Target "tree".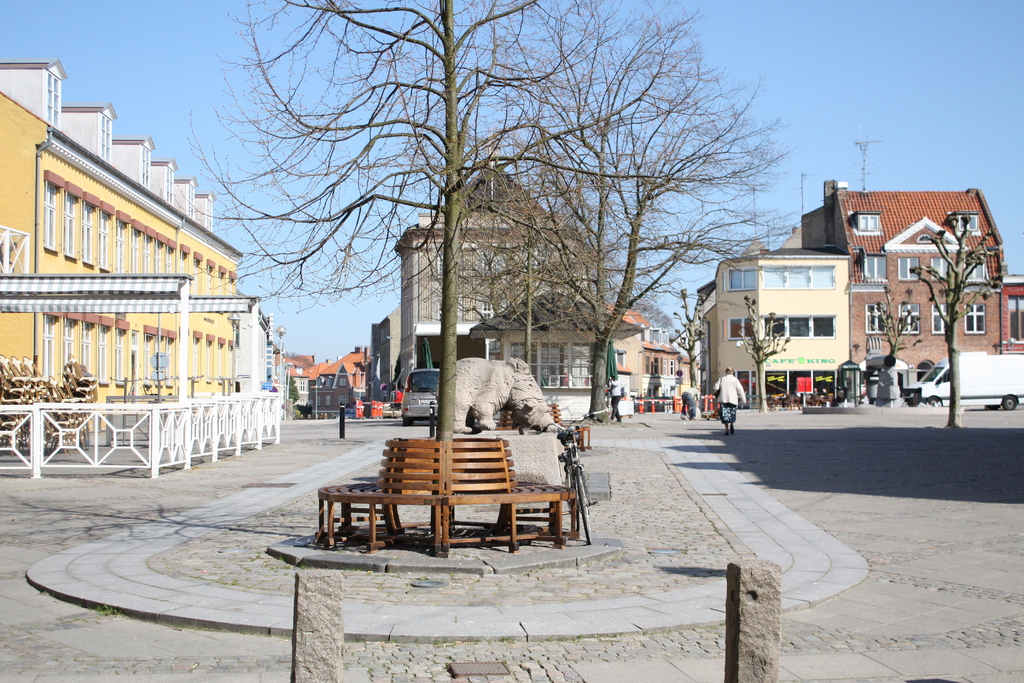
Target region: left=891, top=183, right=1023, bottom=467.
